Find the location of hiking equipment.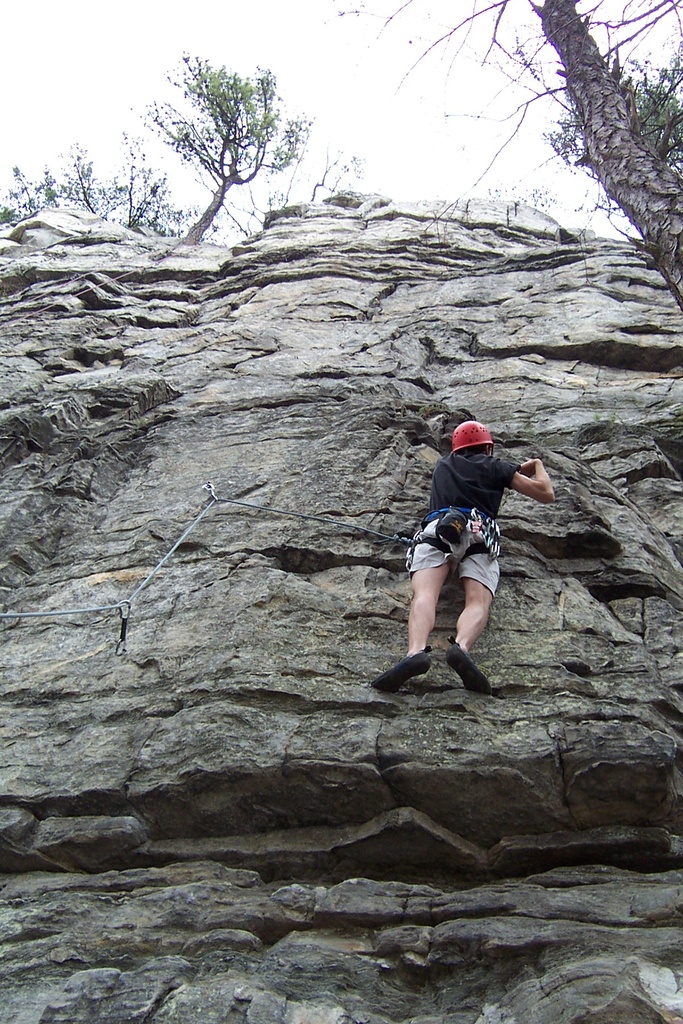
Location: l=404, t=504, r=509, b=557.
